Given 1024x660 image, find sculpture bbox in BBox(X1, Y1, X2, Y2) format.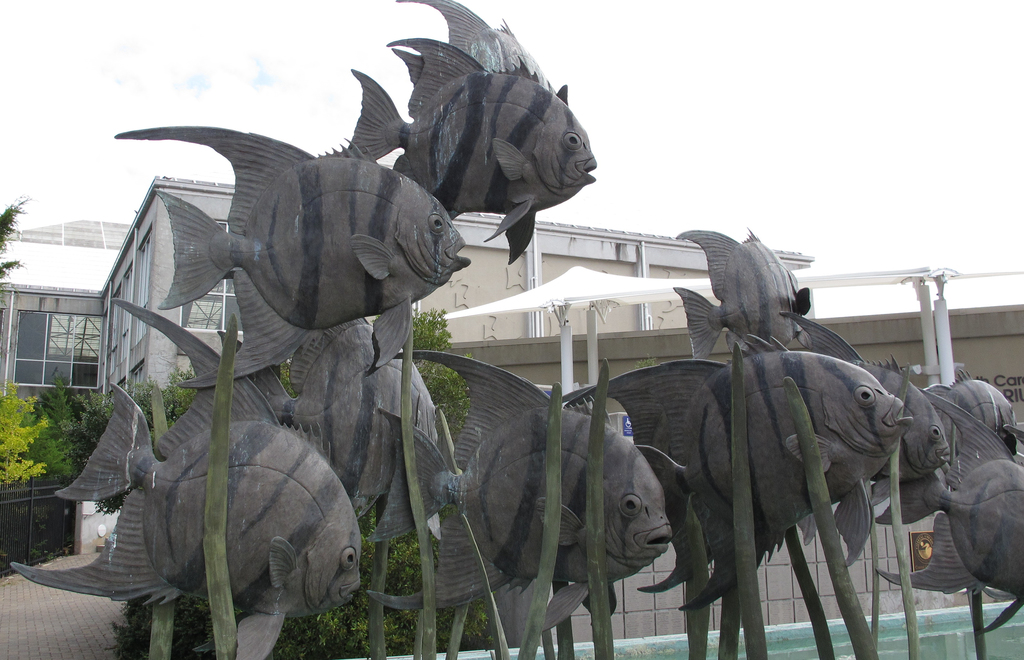
BBox(794, 318, 960, 495).
